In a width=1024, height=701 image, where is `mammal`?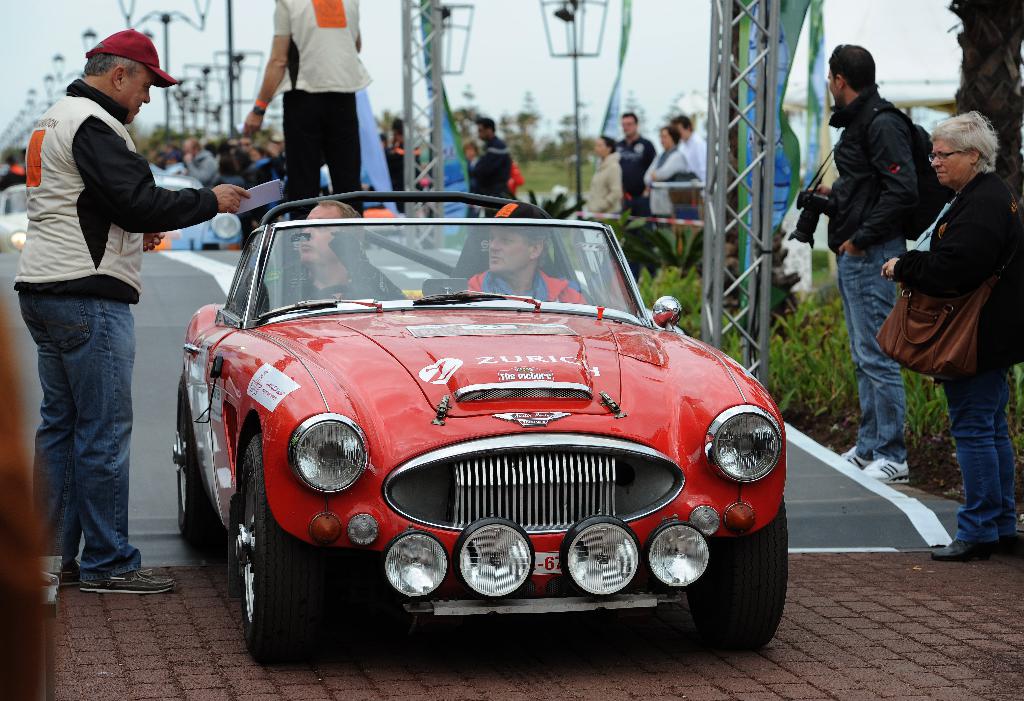
l=13, t=25, r=252, b=593.
